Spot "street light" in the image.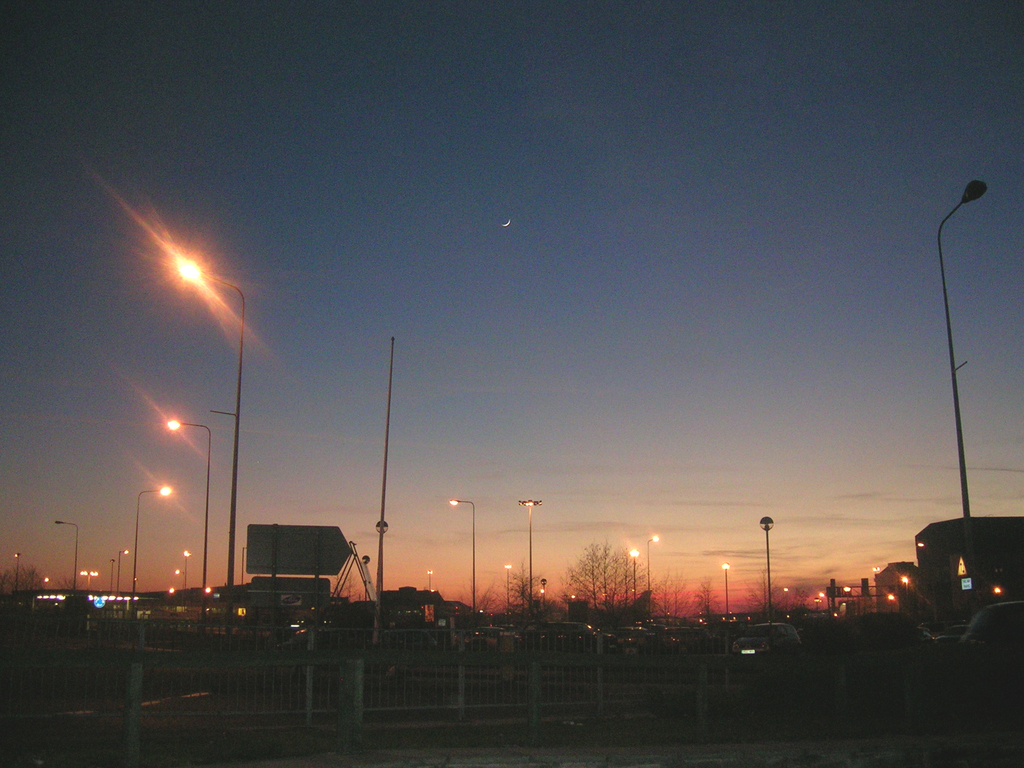
"street light" found at bbox=[935, 179, 992, 614].
